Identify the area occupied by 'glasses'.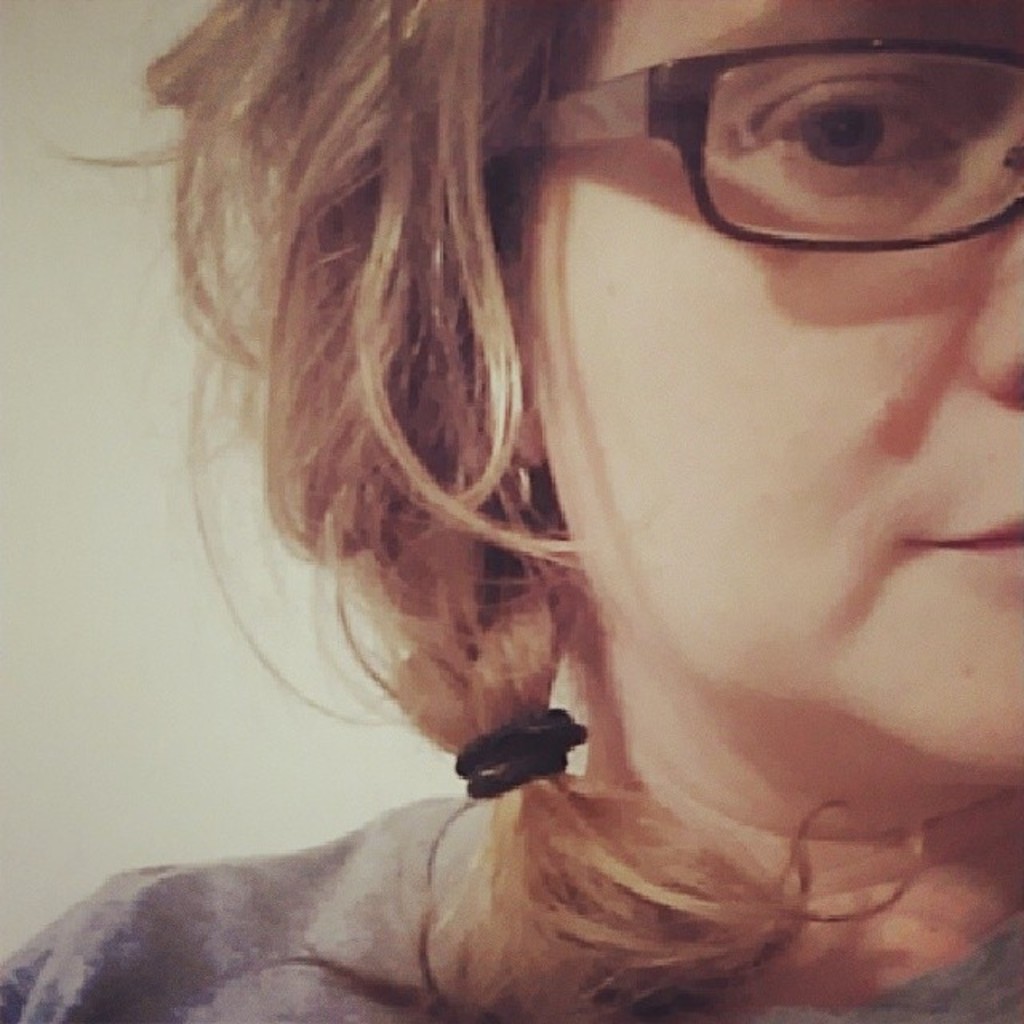
Area: (left=483, top=40, right=1022, bottom=248).
